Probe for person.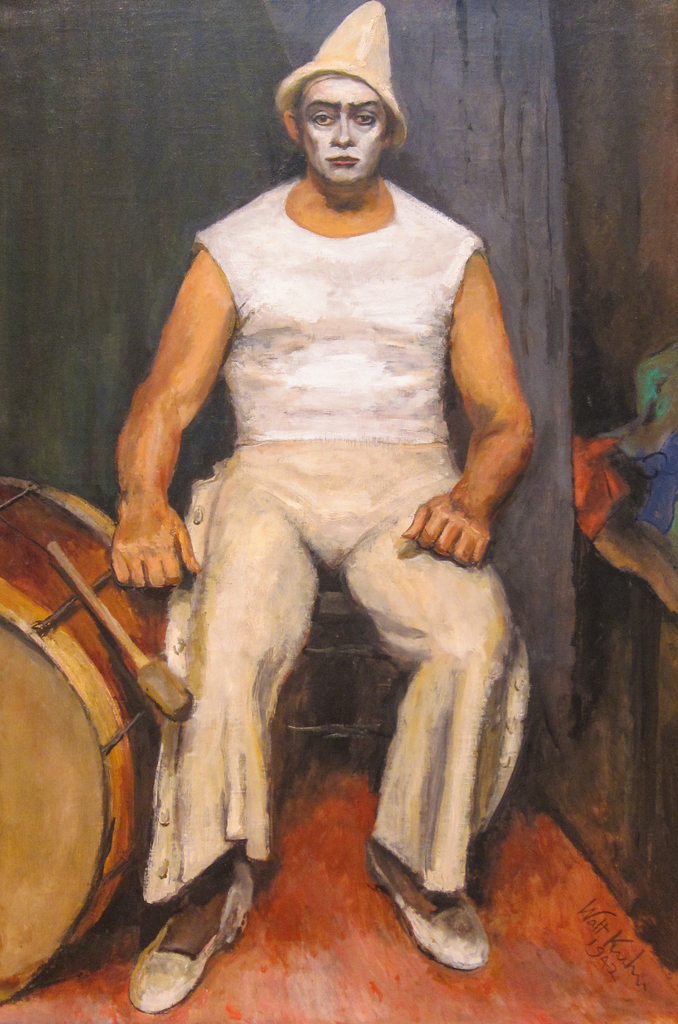
Probe result: 107:69:543:1023.
